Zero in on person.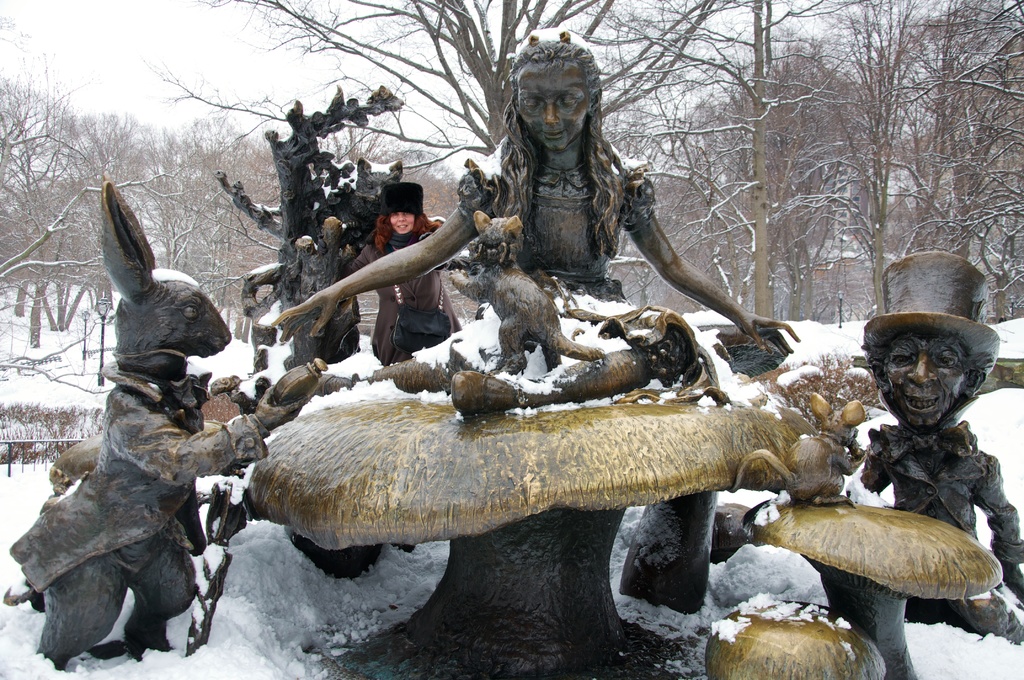
Zeroed in: pyautogui.locateOnScreen(850, 248, 1018, 639).
